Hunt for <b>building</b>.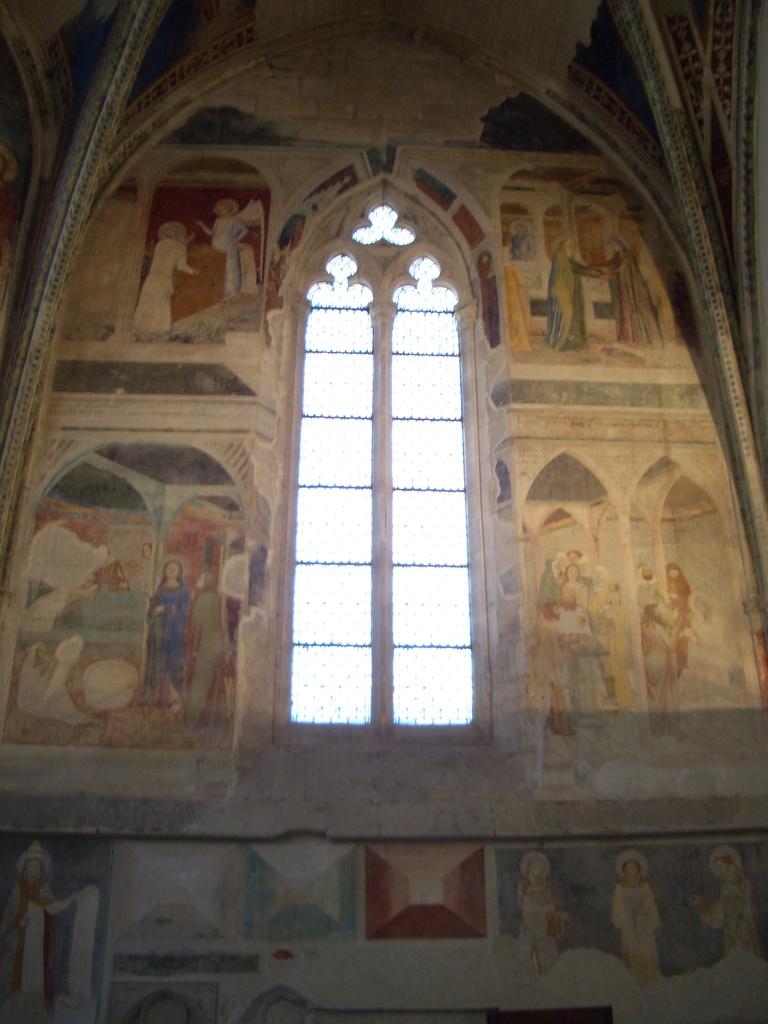
Hunted down at crop(0, 0, 767, 1023).
